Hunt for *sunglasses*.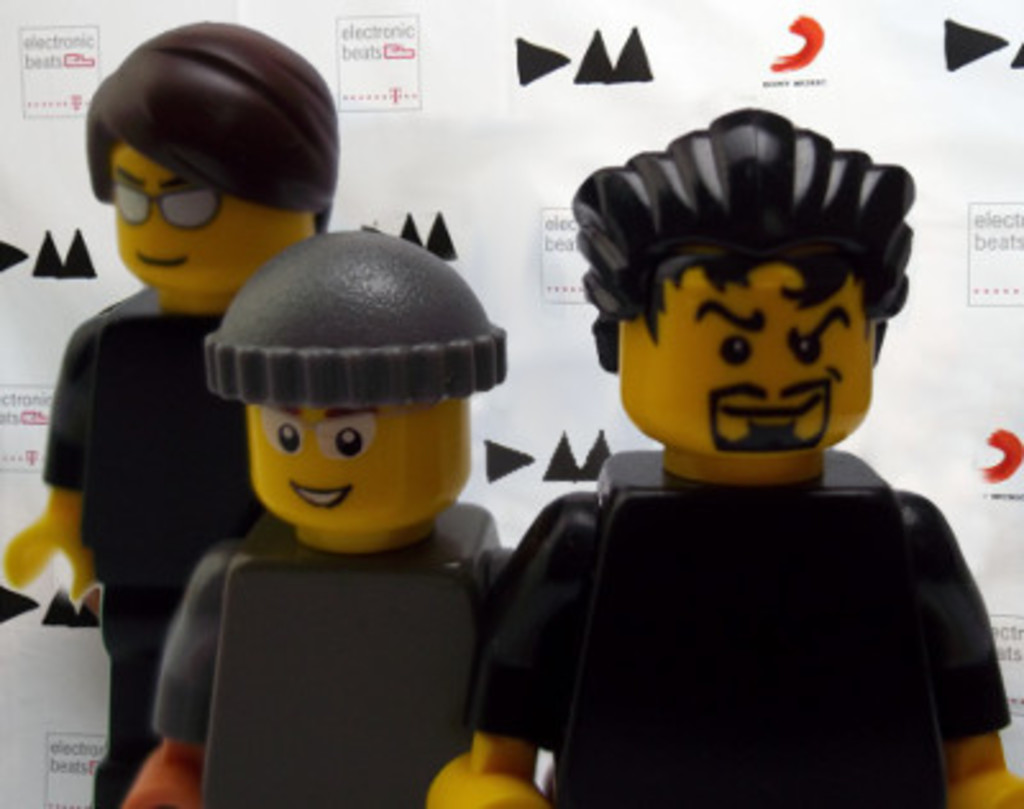
Hunted down at 118:179:220:230.
